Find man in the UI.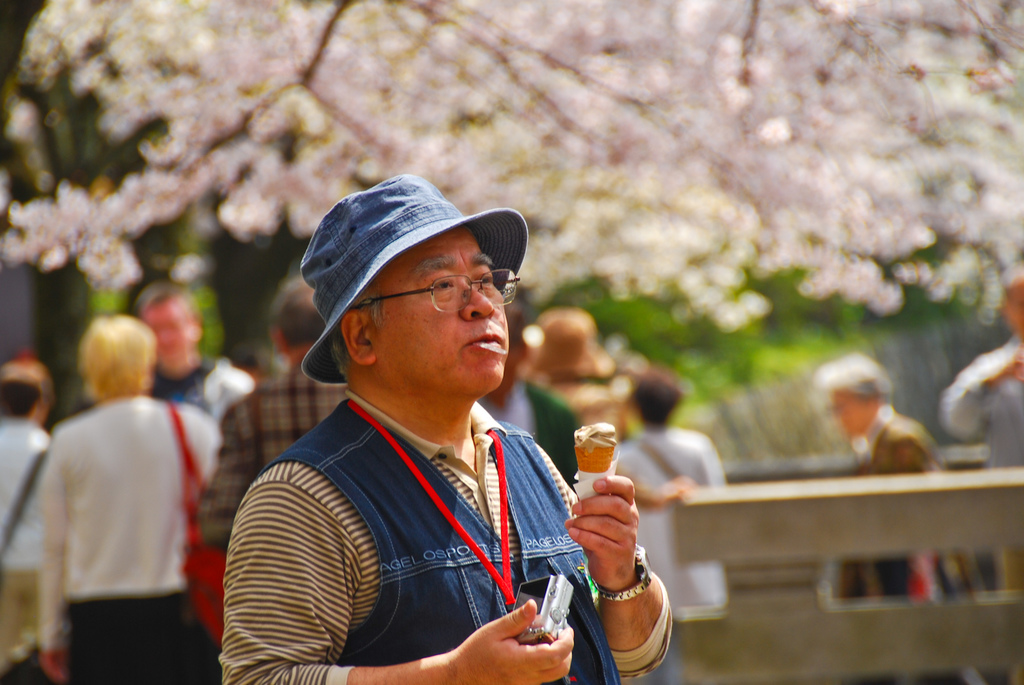
UI element at locate(941, 270, 1023, 684).
